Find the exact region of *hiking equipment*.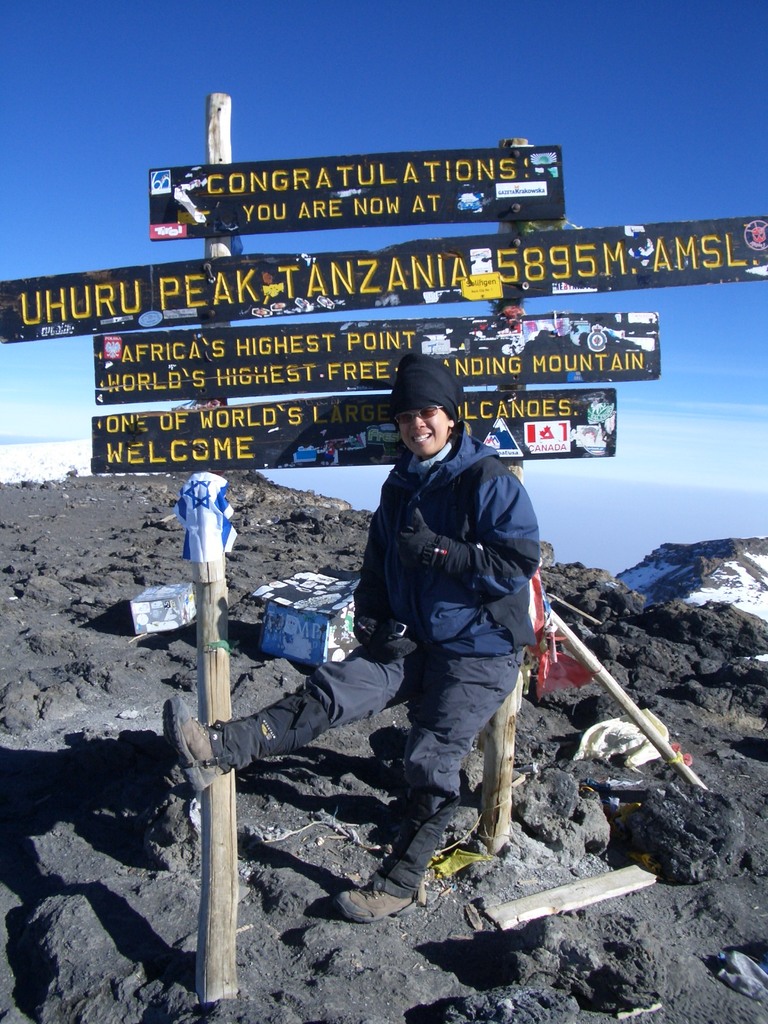
Exact region: 345,871,434,927.
